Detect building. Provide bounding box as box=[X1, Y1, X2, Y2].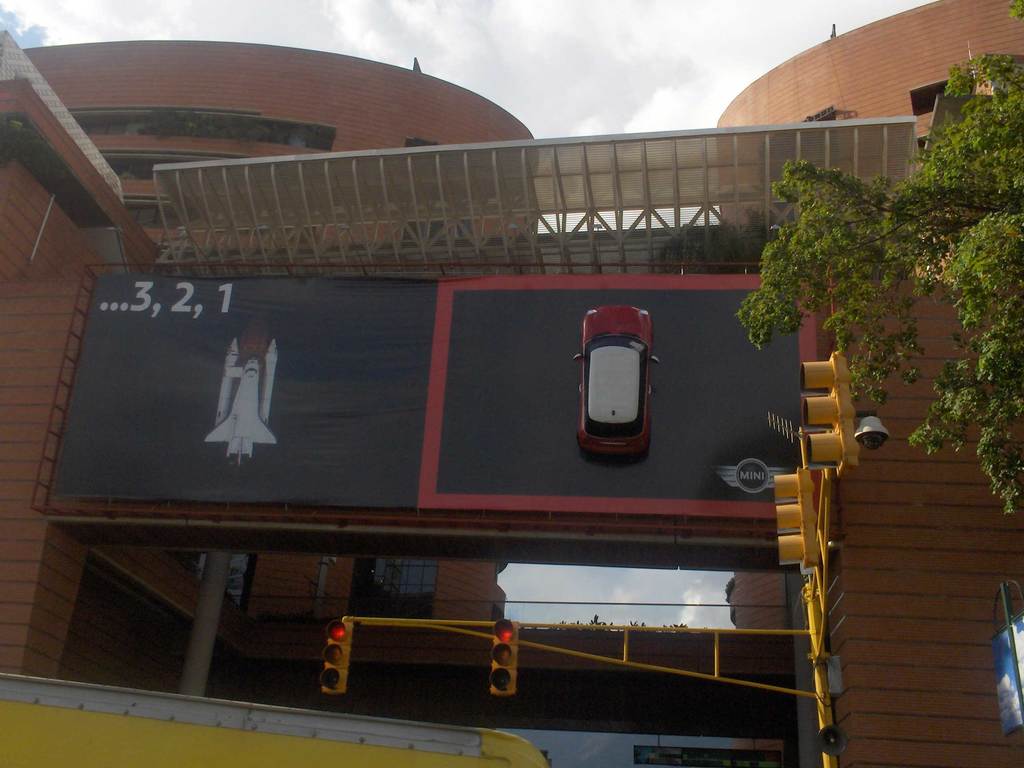
box=[0, 36, 543, 679].
